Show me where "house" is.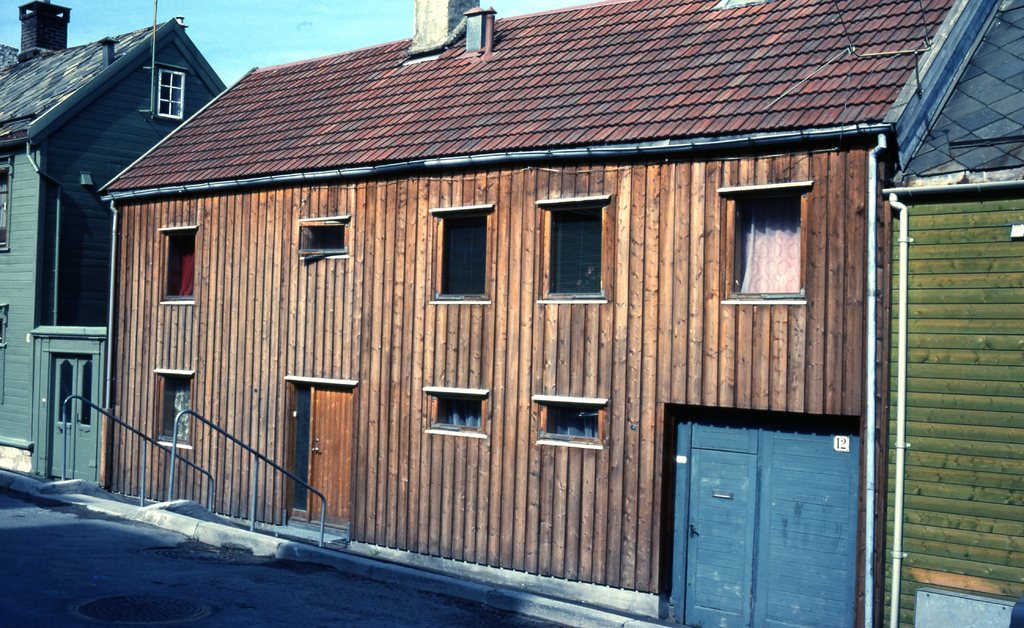
"house" is at crop(874, 0, 1023, 627).
